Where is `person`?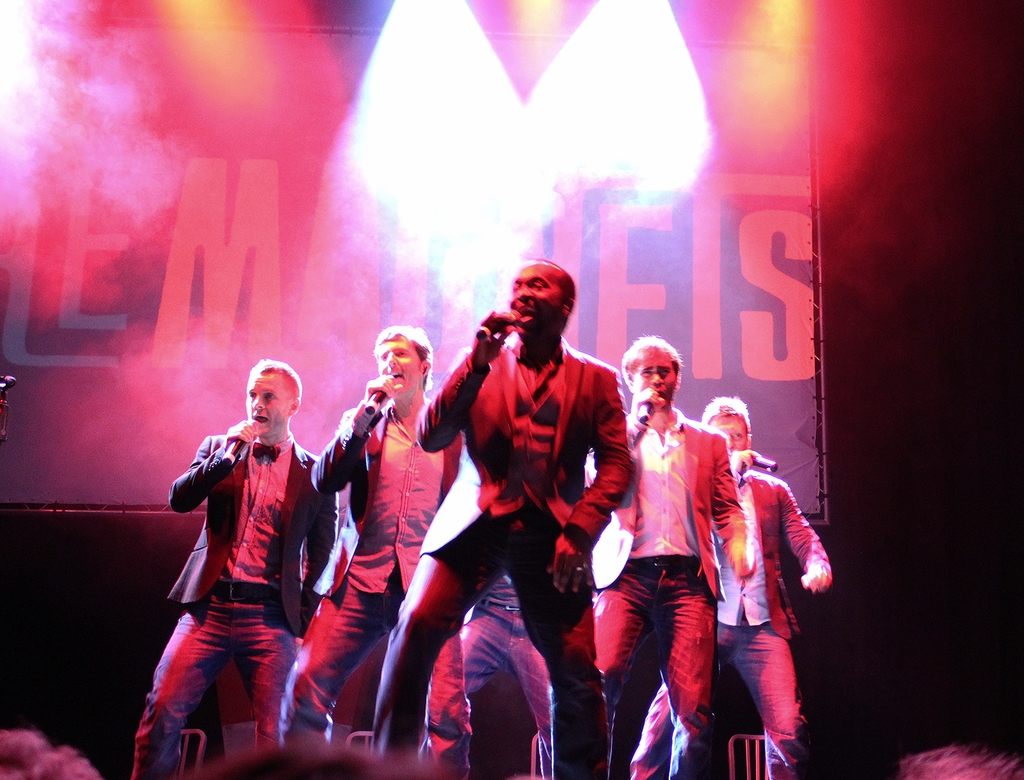
l=162, t=355, r=324, b=772.
